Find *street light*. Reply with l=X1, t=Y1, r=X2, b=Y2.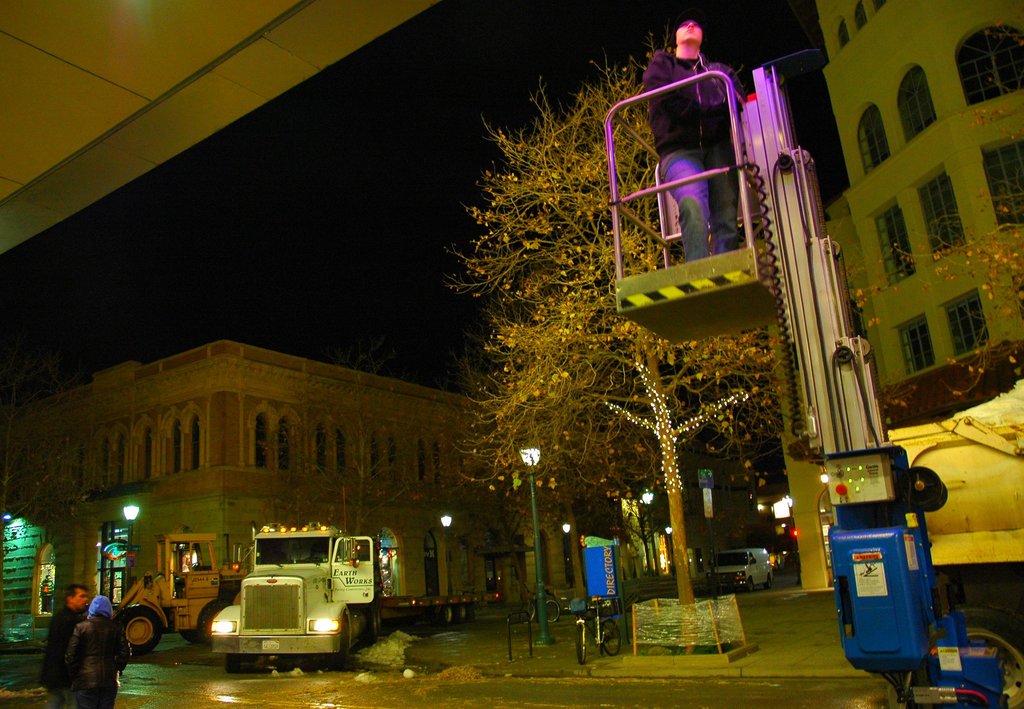
l=121, t=494, r=141, b=596.
